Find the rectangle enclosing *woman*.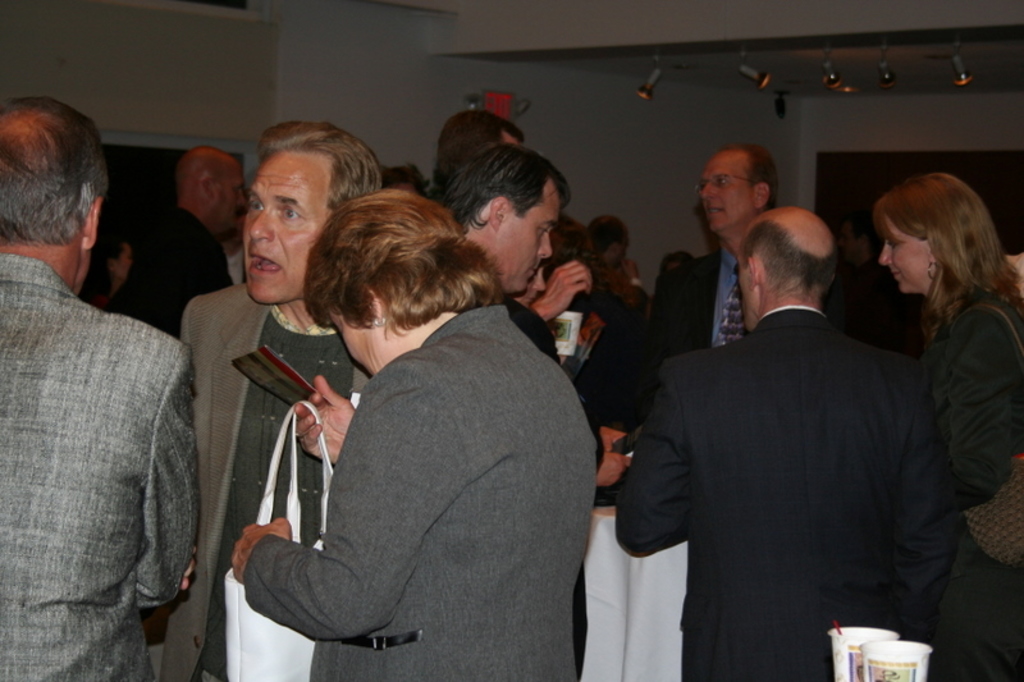
select_region(216, 188, 600, 681).
